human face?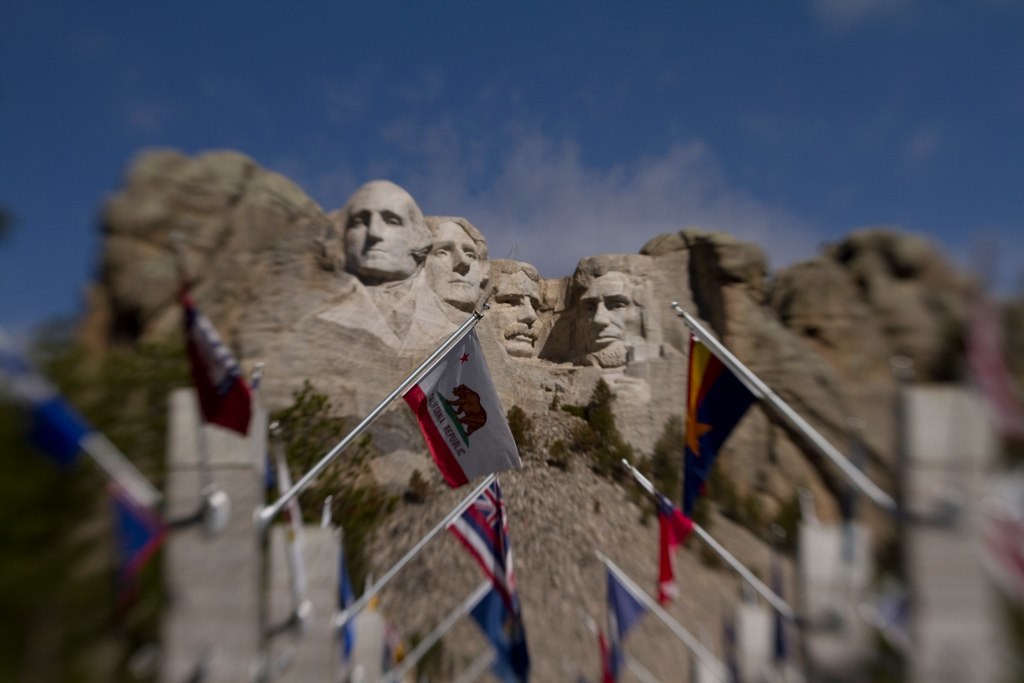
pyautogui.locateOnScreen(337, 187, 422, 290)
